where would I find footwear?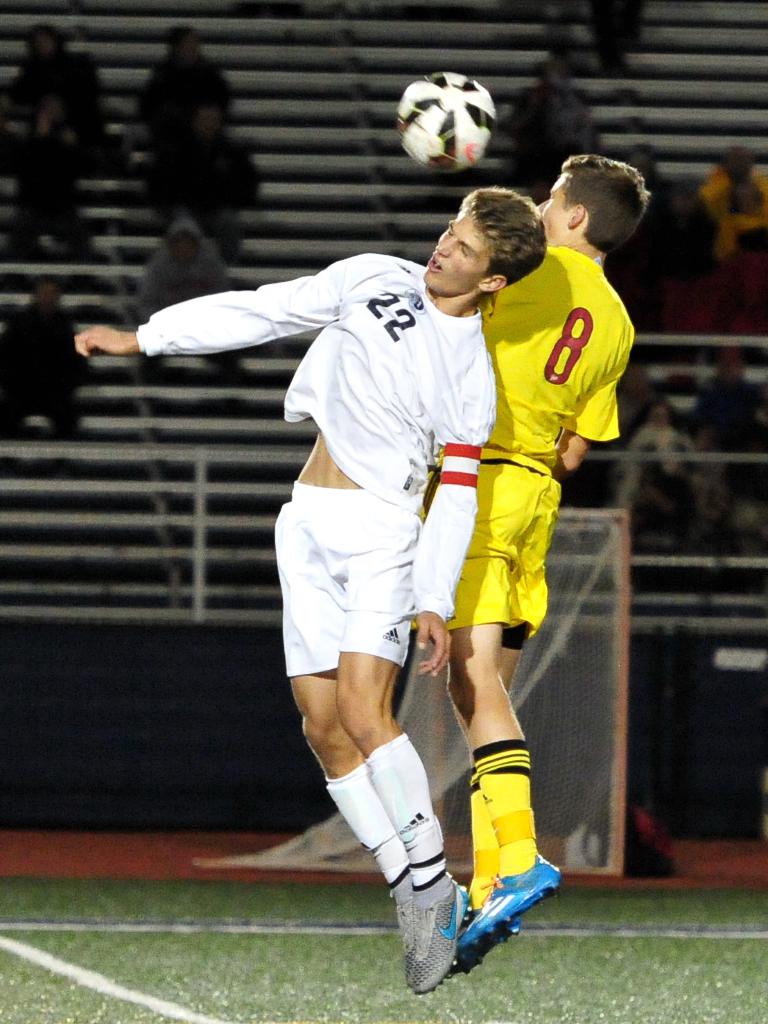
At 410,869,471,995.
